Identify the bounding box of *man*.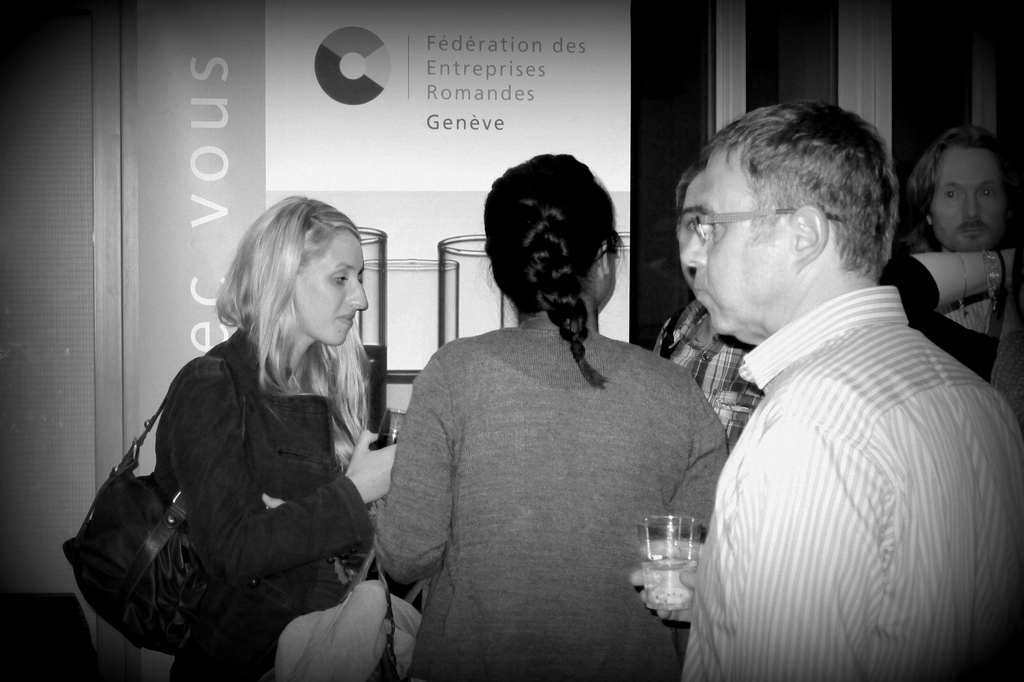
BBox(652, 168, 786, 448).
